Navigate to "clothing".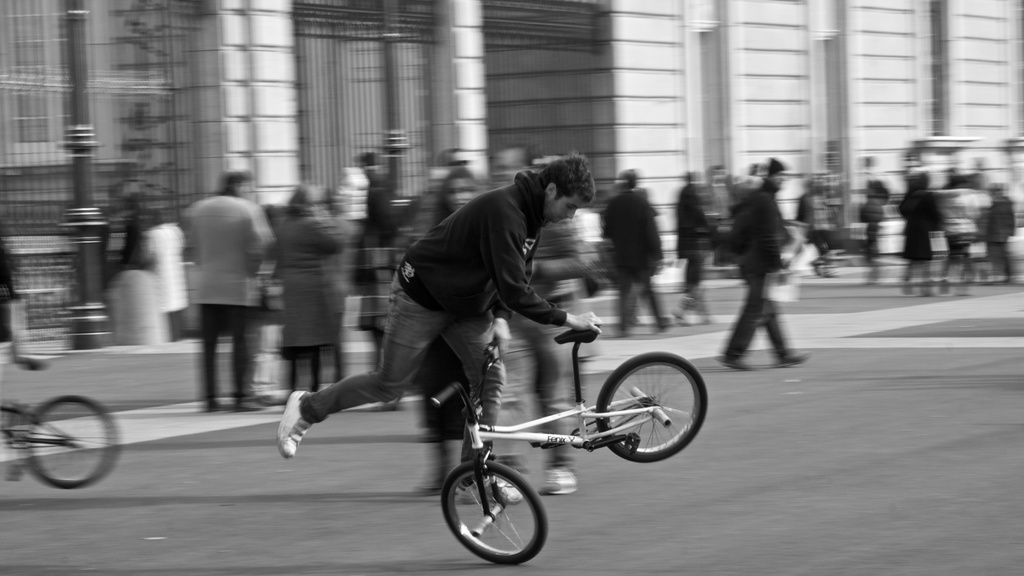
Navigation target: bbox=(712, 172, 790, 367).
